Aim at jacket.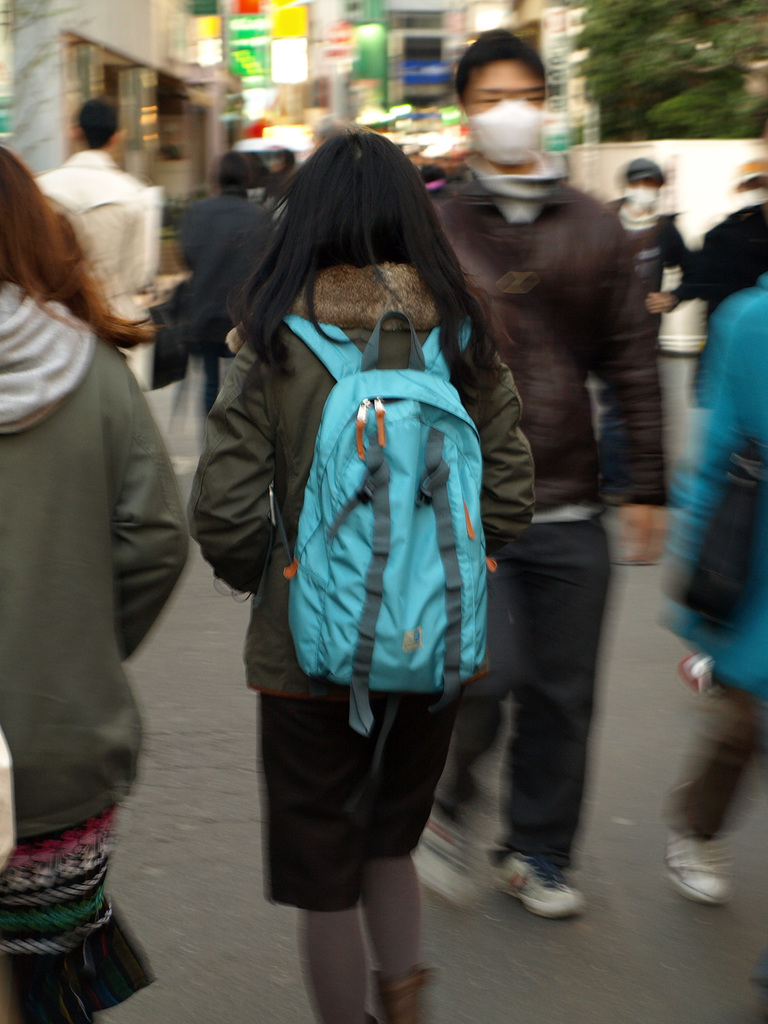
Aimed at [left=412, top=151, right=691, bottom=638].
